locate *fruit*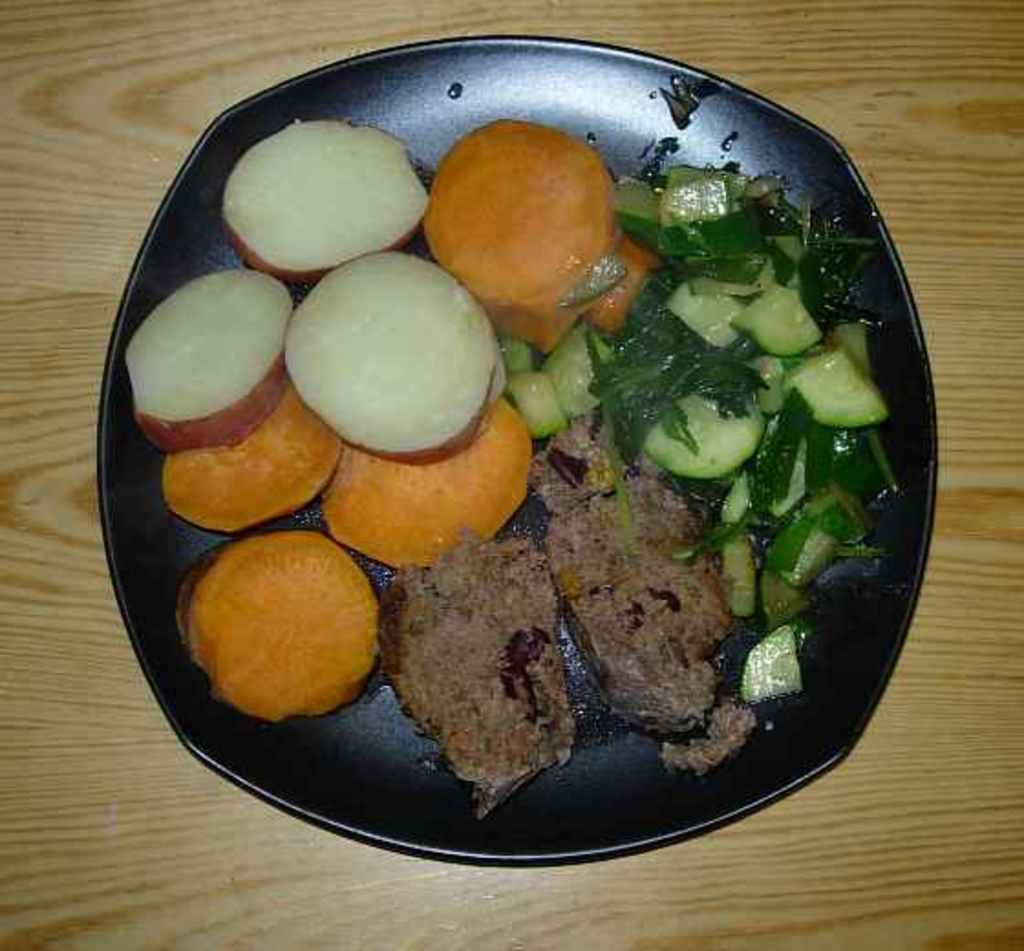
541 229 660 342
